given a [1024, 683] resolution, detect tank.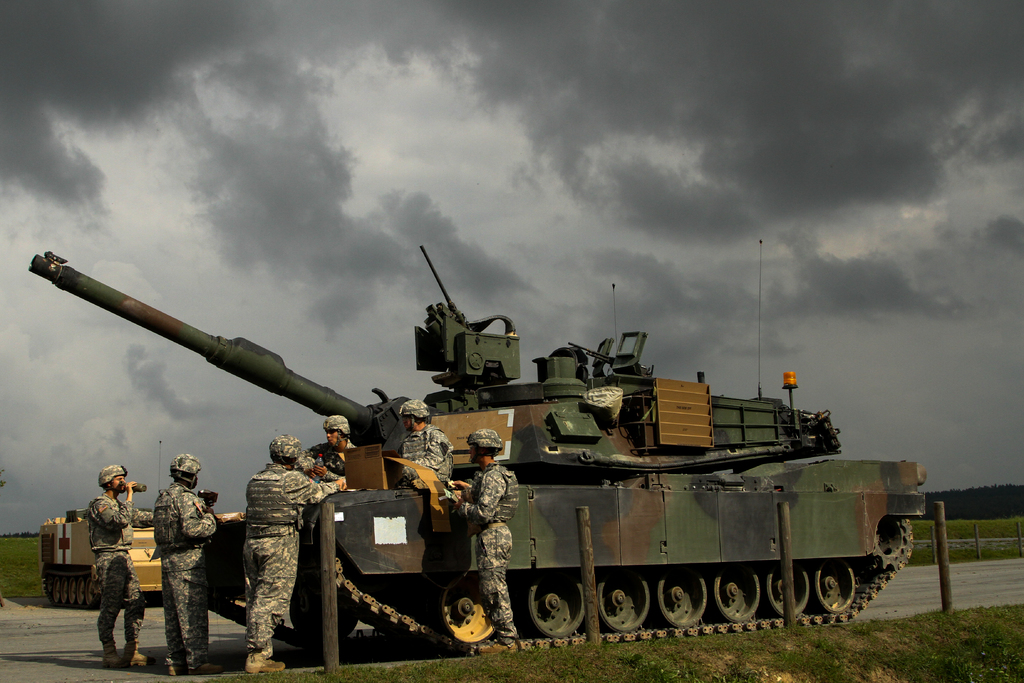
Rect(29, 245, 934, 654).
